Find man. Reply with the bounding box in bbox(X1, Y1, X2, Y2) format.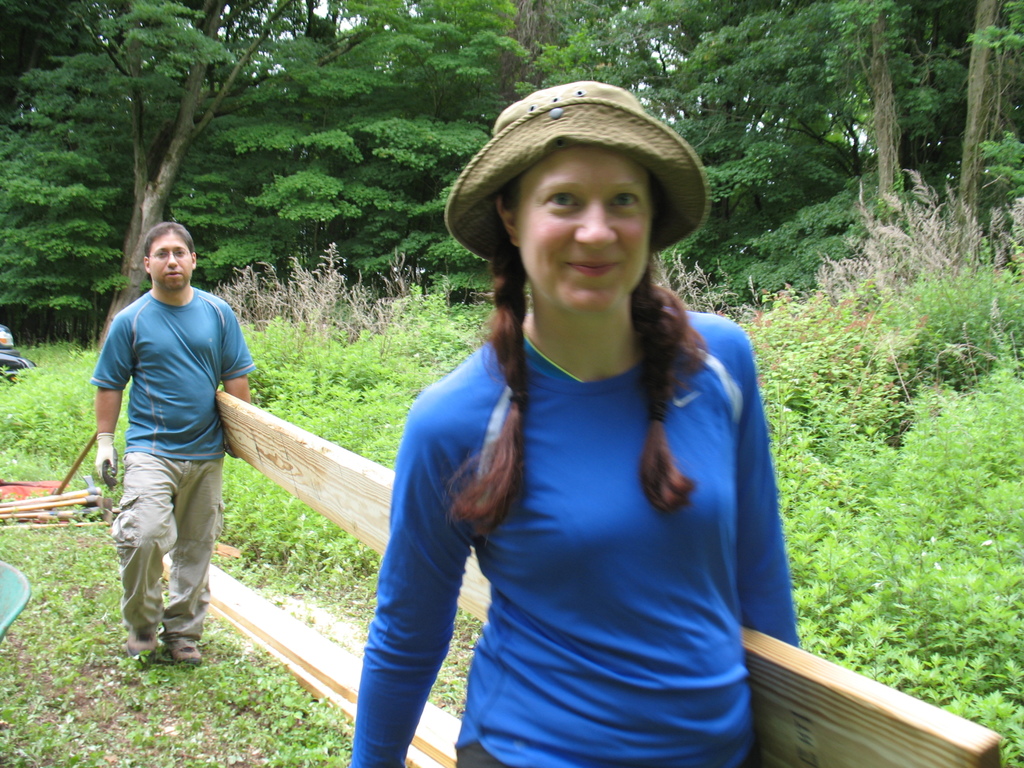
bbox(92, 228, 239, 678).
